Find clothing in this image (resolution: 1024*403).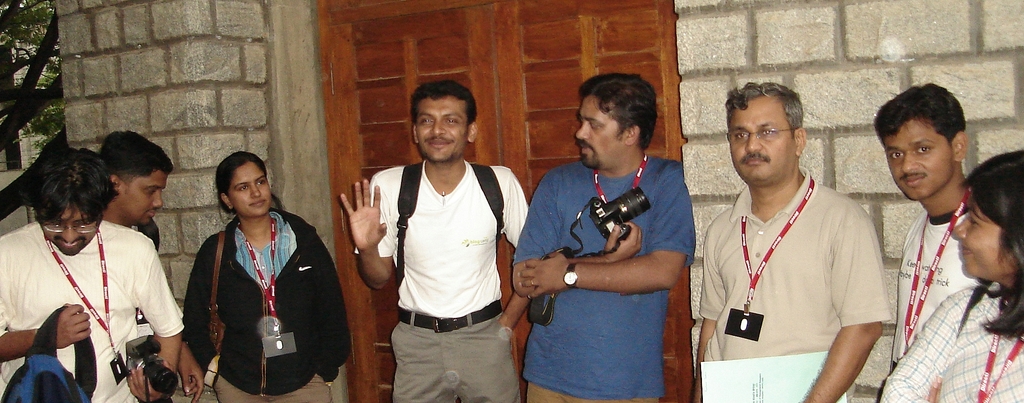
[x1=874, y1=279, x2=1022, y2=402].
